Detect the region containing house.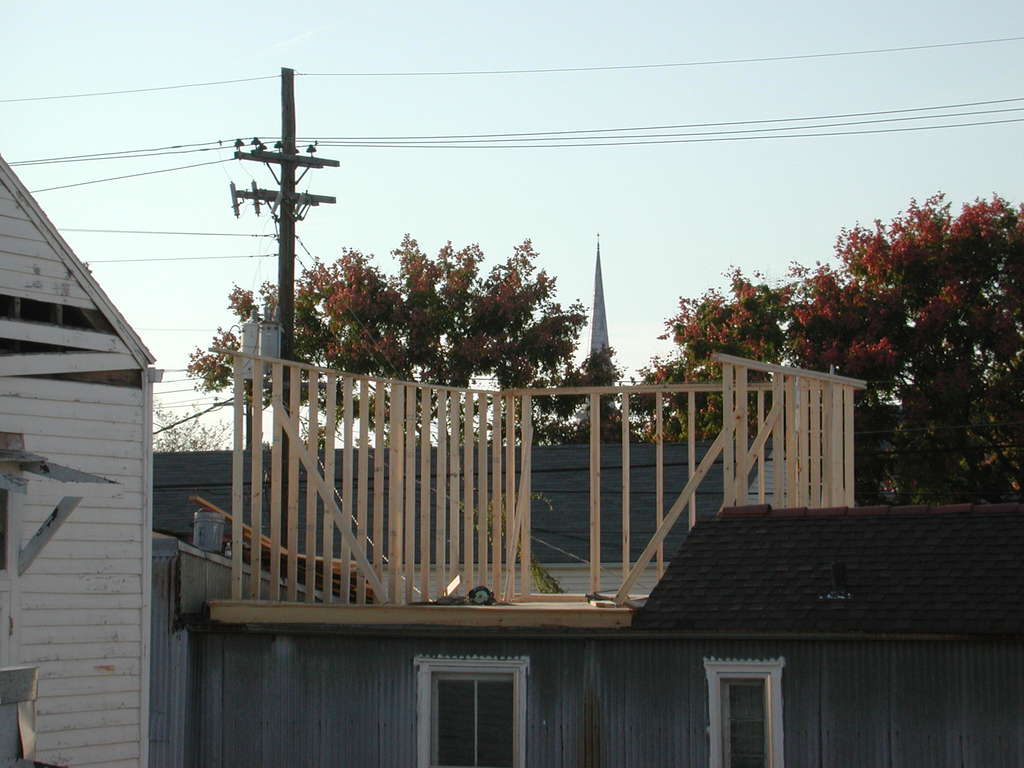
bbox=(199, 342, 1021, 767).
